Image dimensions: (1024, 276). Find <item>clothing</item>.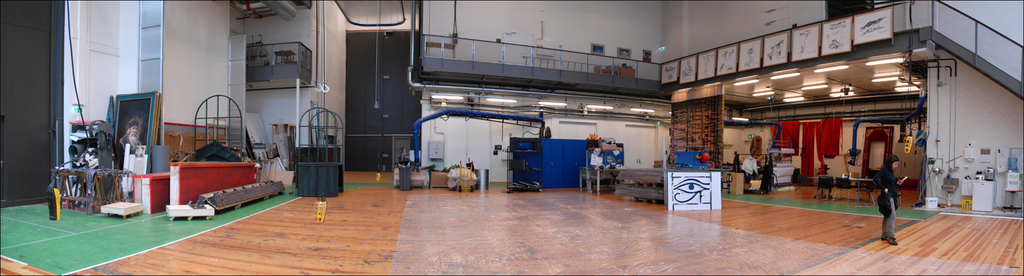
rect(875, 166, 904, 236).
